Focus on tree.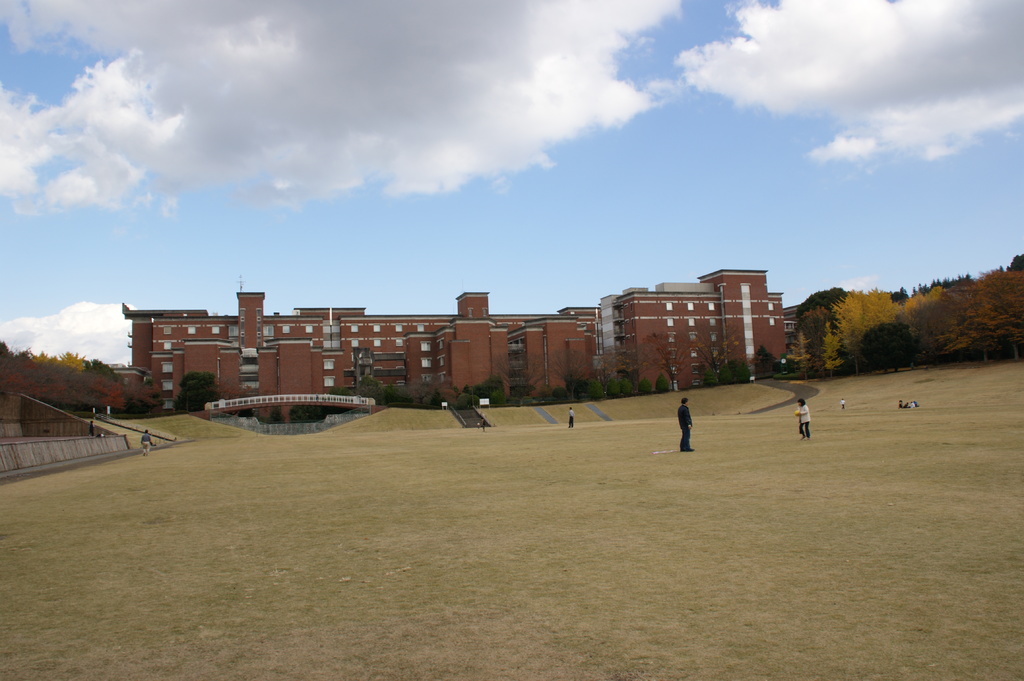
Focused at {"left": 783, "top": 330, "right": 810, "bottom": 382}.
